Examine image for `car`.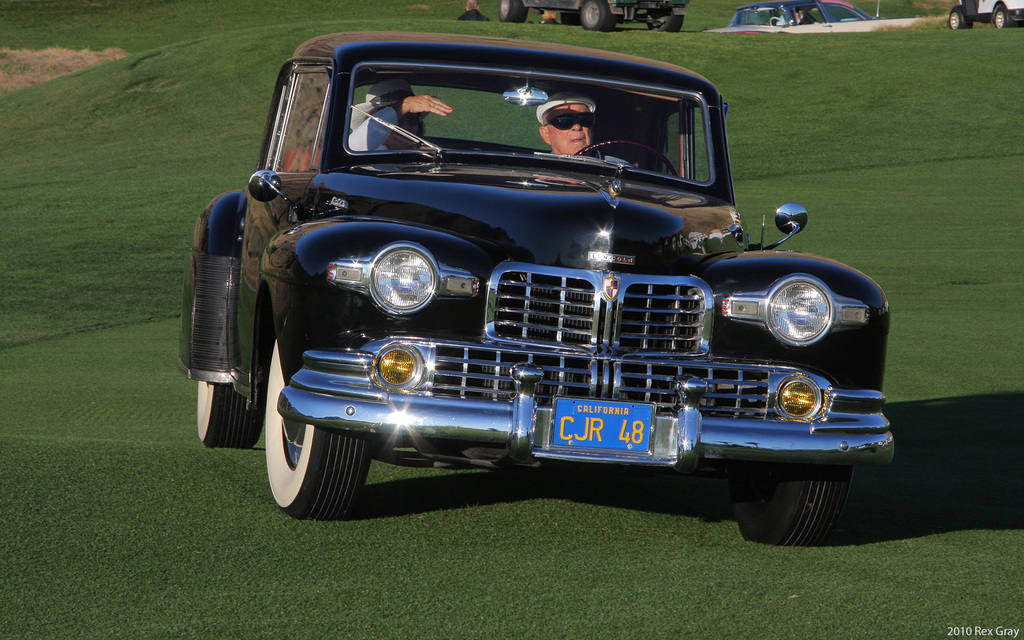
Examination result: x1=497 y1=0 x2=690 y2=33.
